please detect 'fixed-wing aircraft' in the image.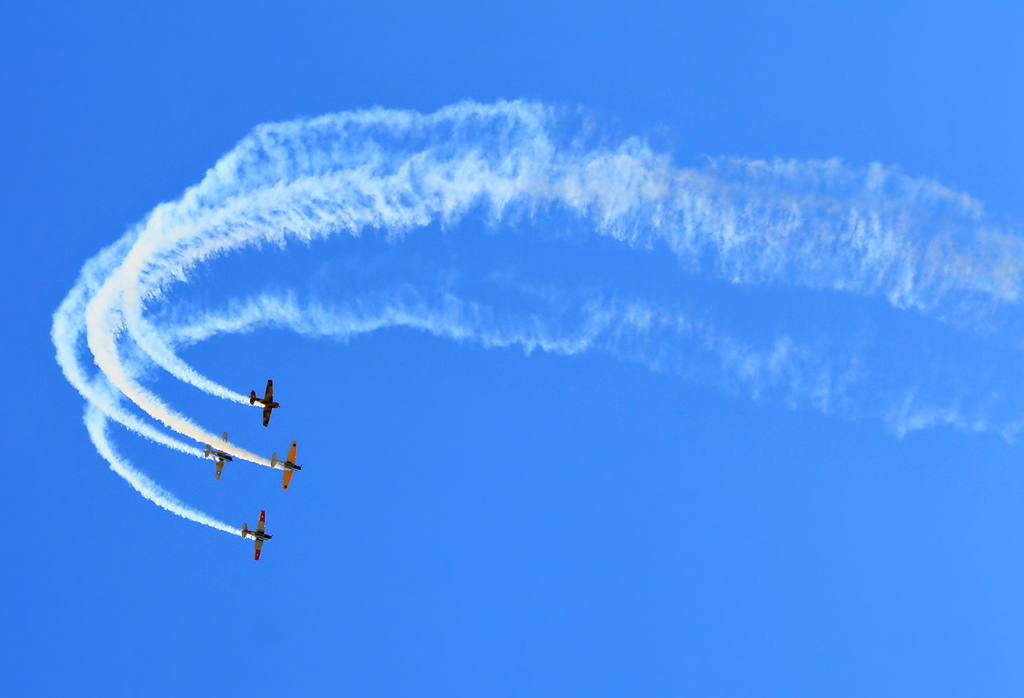
(x1=247, y1=379, x2=283, y2=424).
